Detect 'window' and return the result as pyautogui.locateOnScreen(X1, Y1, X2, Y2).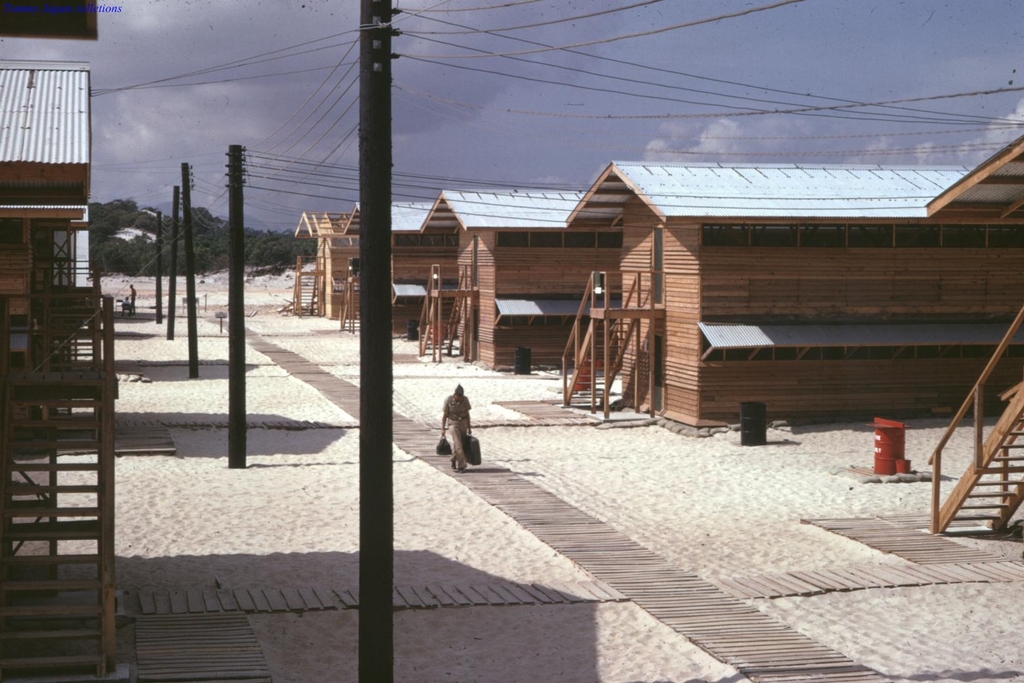
pyautogui.locateOnScreen(393, 231, 461, 250).
